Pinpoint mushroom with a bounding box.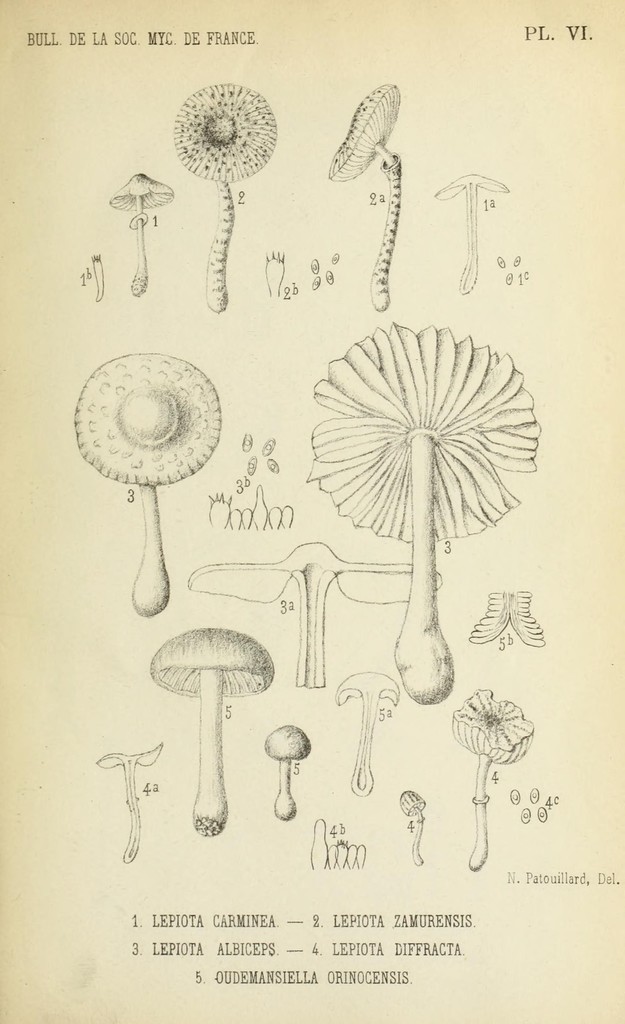
<box>153,625,277,835</box>.
